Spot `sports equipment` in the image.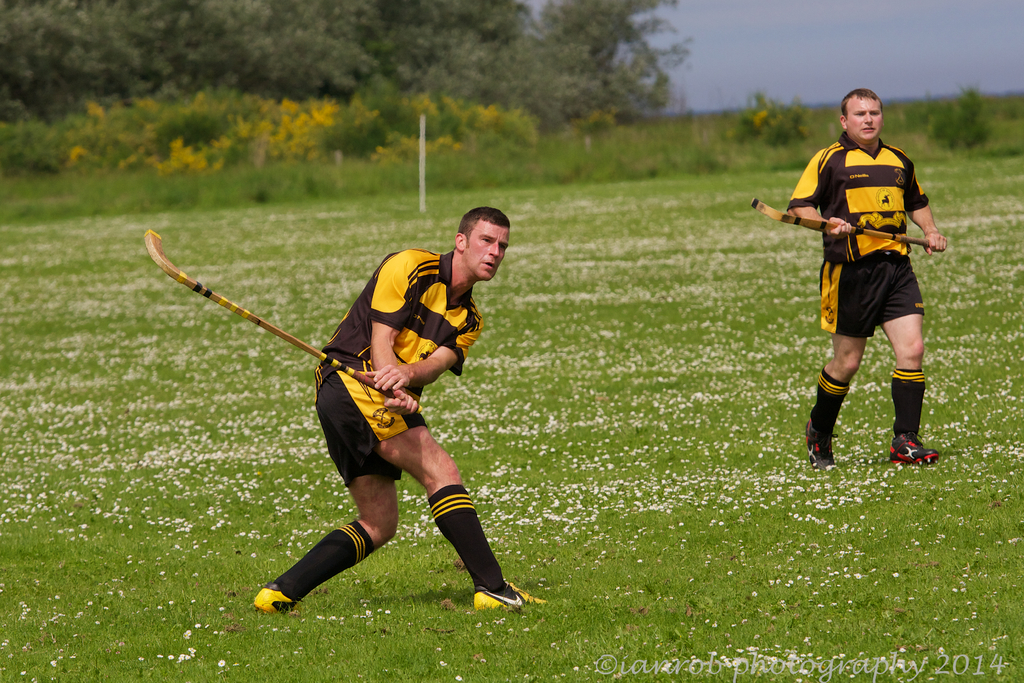
`sports equipment` found at region(749, 200, 929, 247).
